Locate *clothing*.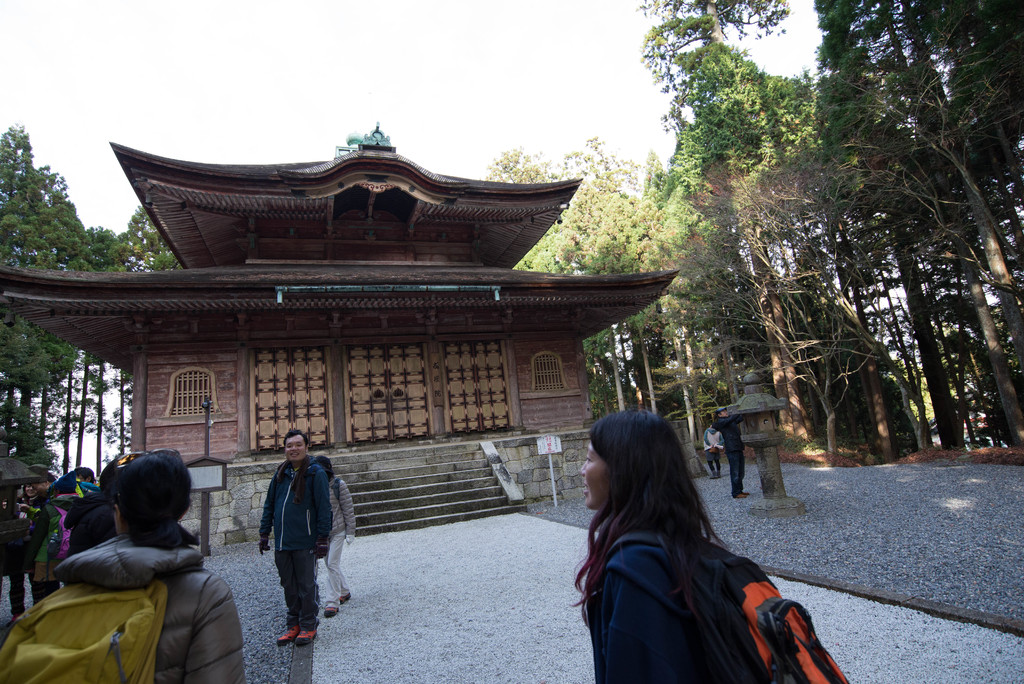
Bounding box: <box>323,475,372,607</box>.
